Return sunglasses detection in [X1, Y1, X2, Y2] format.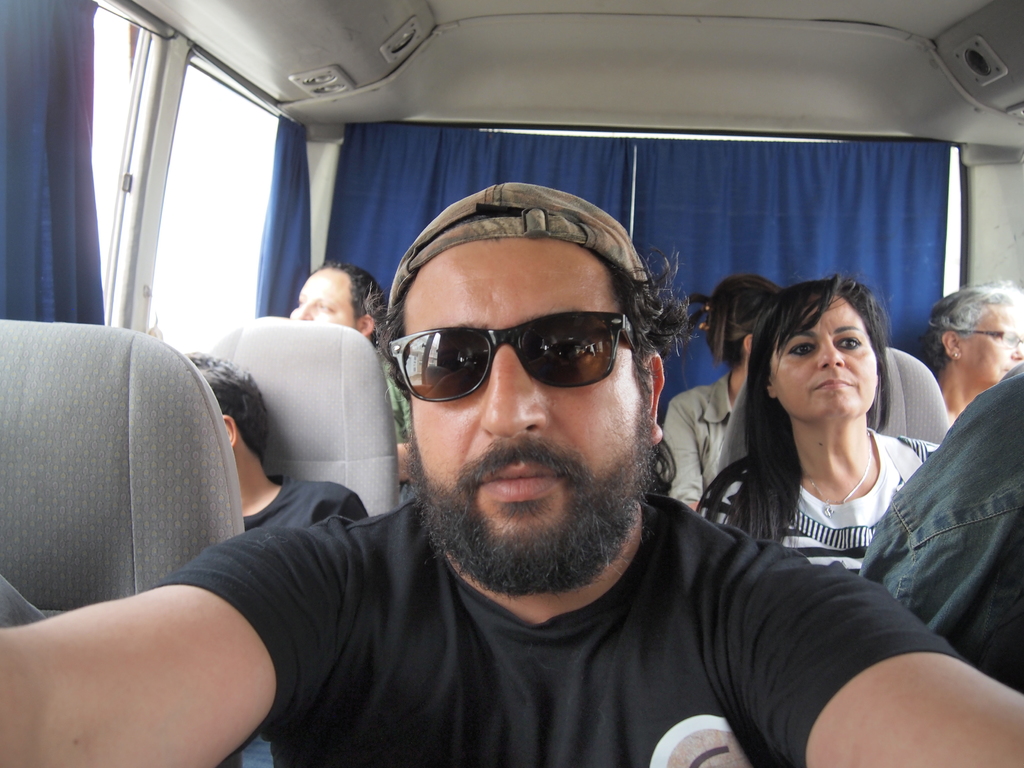
[383, 308, 650, 406].
